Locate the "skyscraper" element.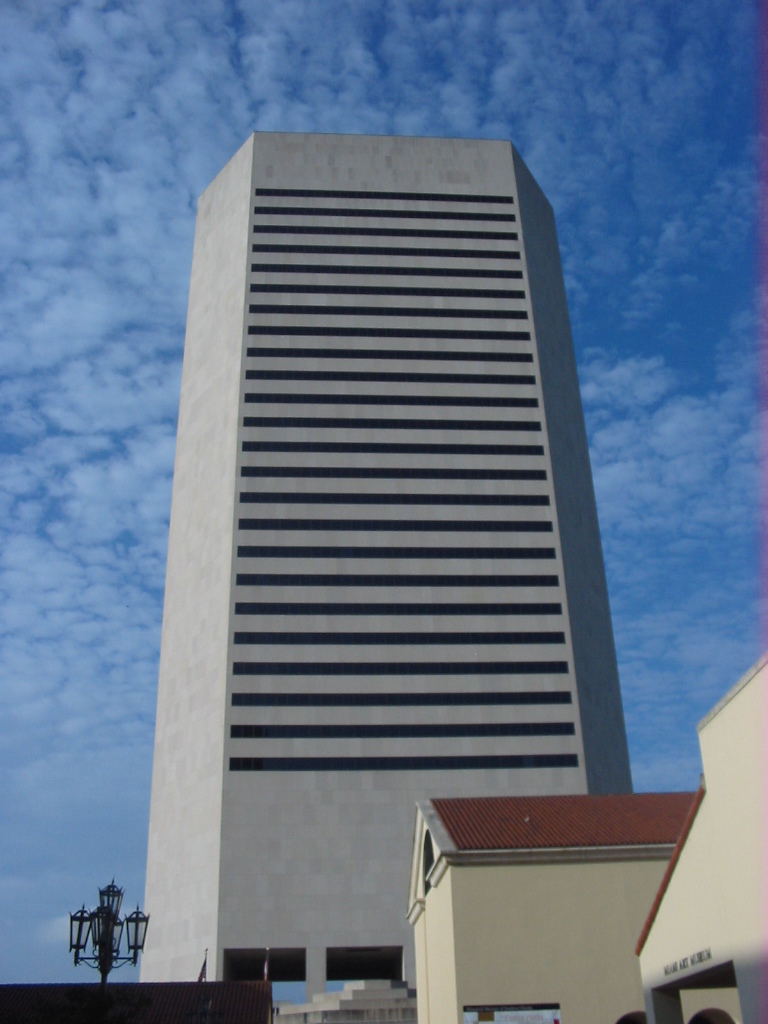
Element bbox: 169, 258, 658, 810.
